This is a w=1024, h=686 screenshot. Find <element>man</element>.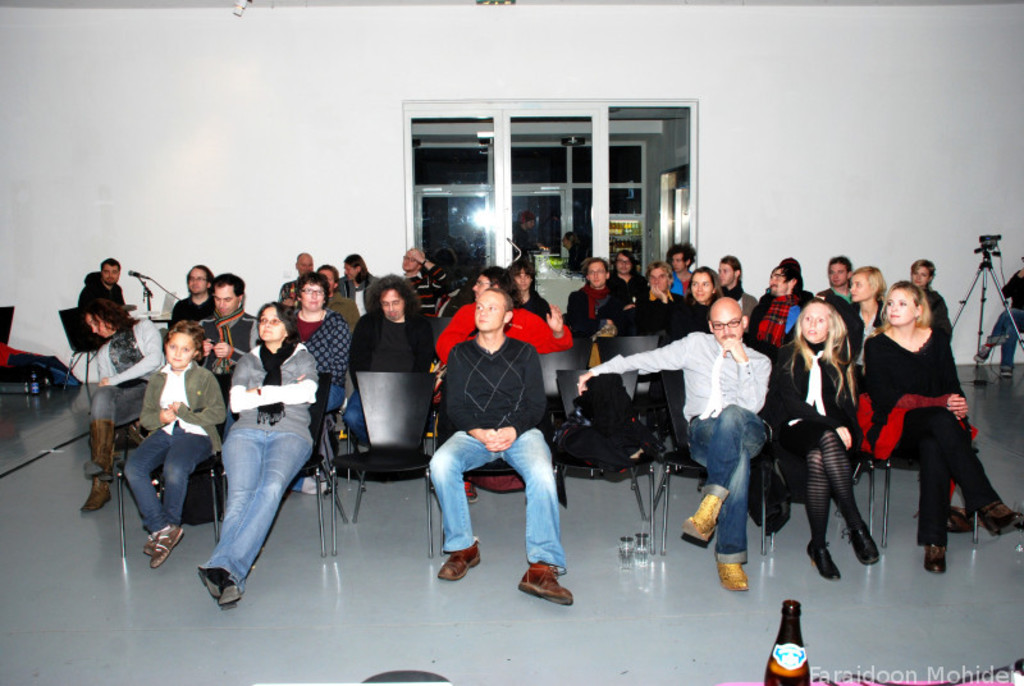
Bounding box: detection(575, 292, 774, 593).
